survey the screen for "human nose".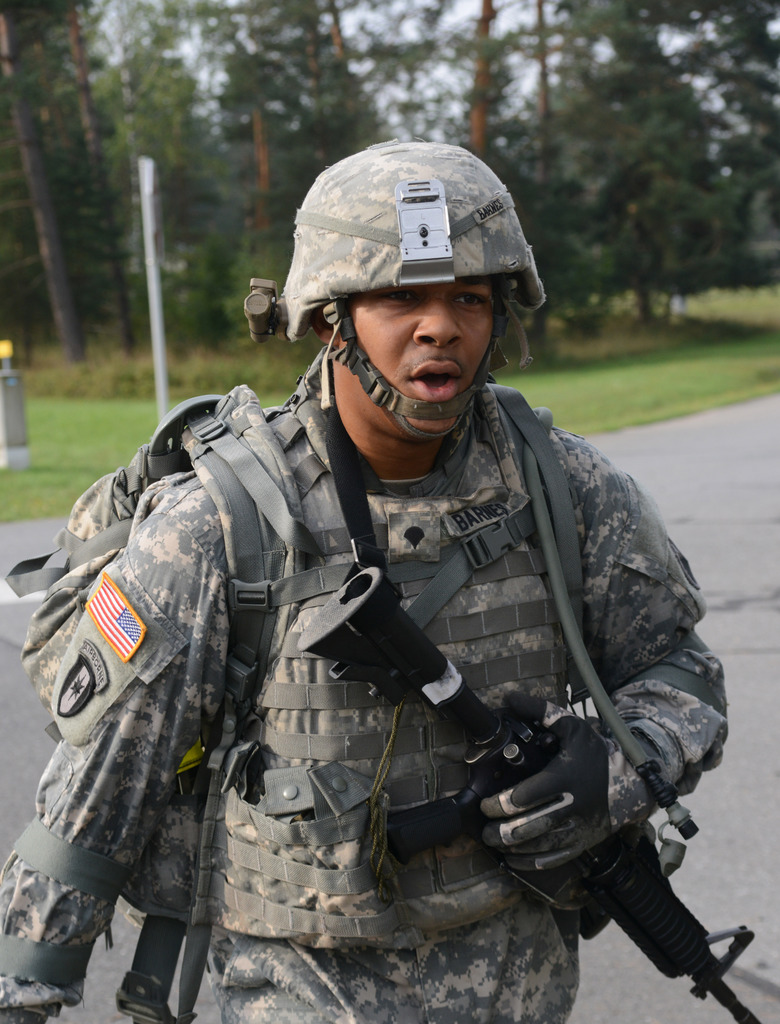
Survey found: bbox=(415, 304, 462, 346).
